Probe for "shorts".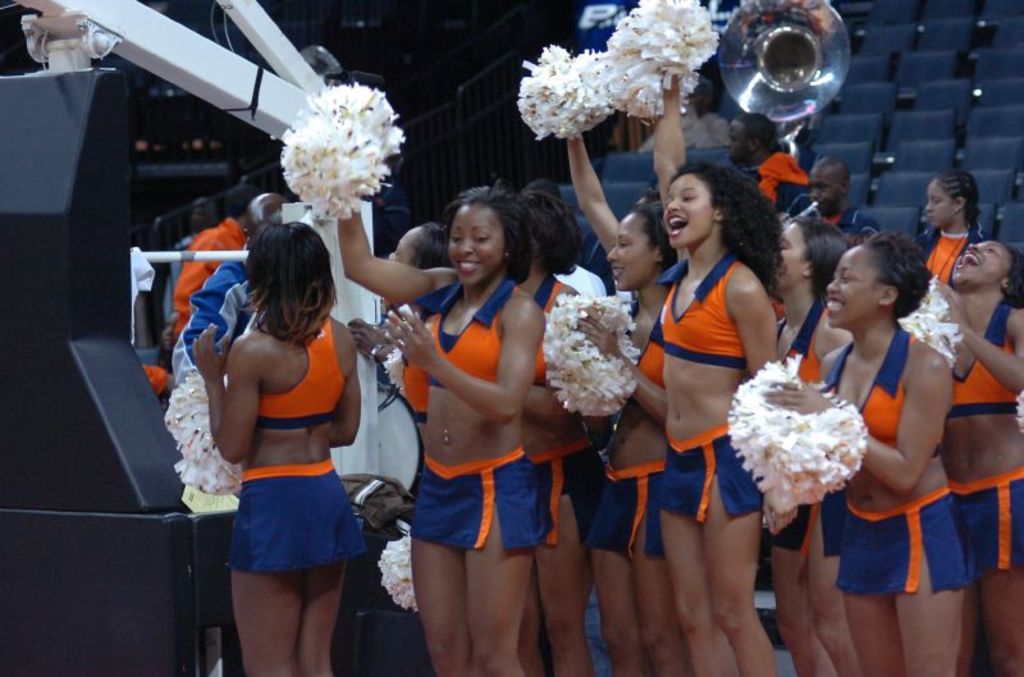
Probe result: 950,468,1023,578.
